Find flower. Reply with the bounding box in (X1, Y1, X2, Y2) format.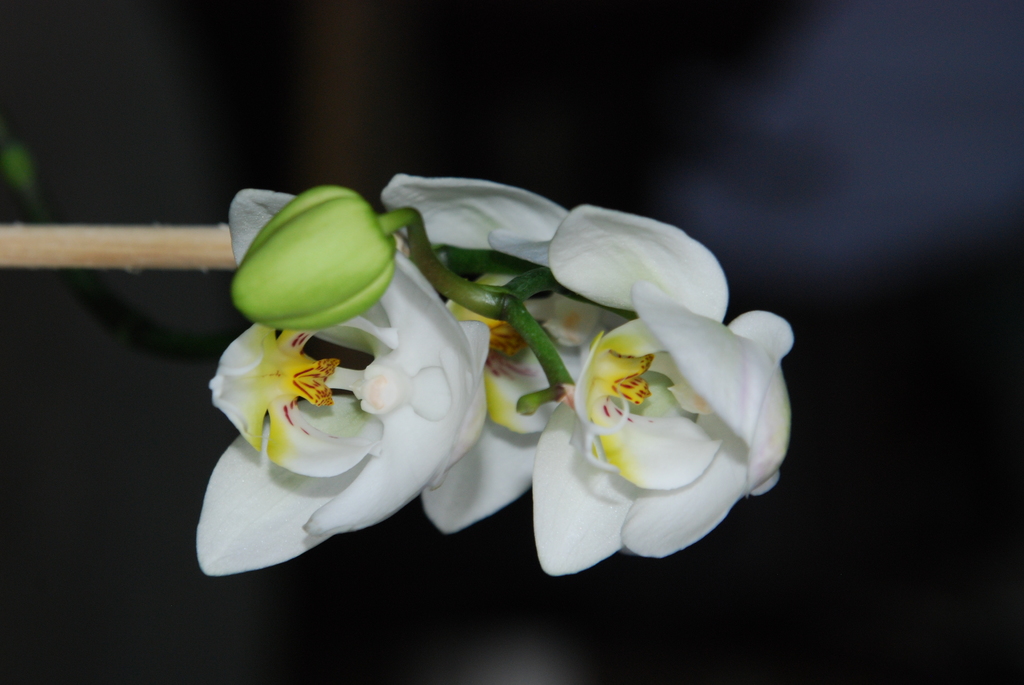
(196, 184, 492, 576).
